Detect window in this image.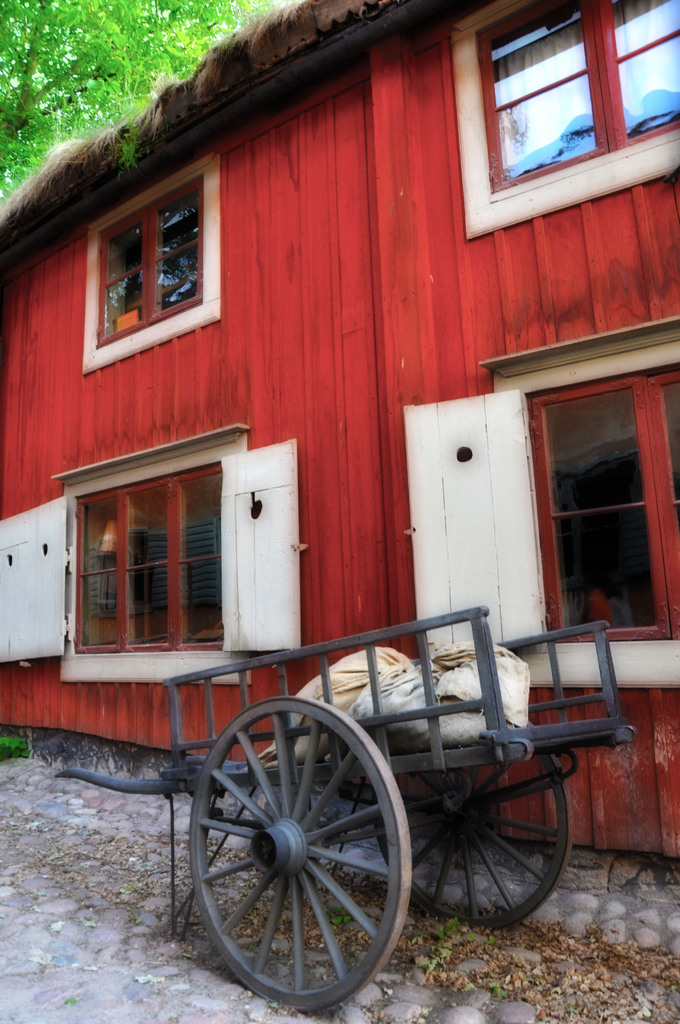
Detection: x1=70, y1=461, x2=220, y2=655.
